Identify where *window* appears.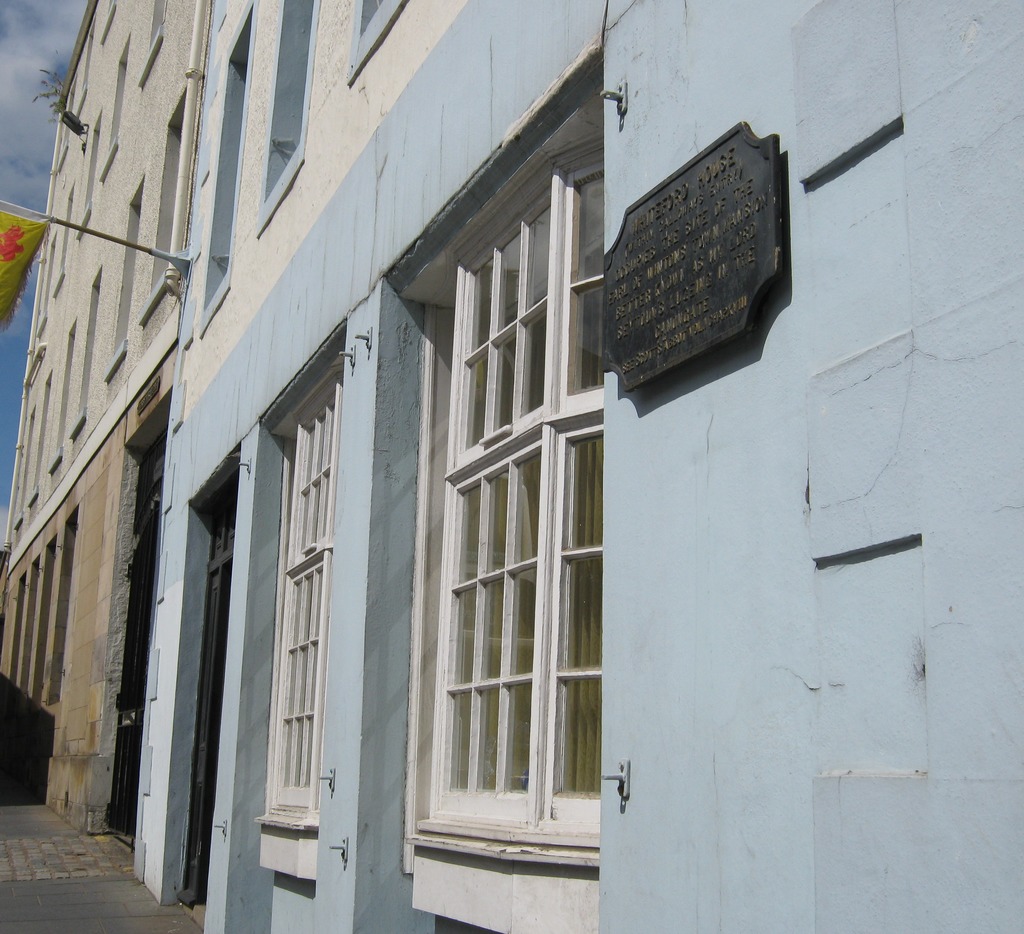
Appears at bbox(344, 0, 415, 94).
